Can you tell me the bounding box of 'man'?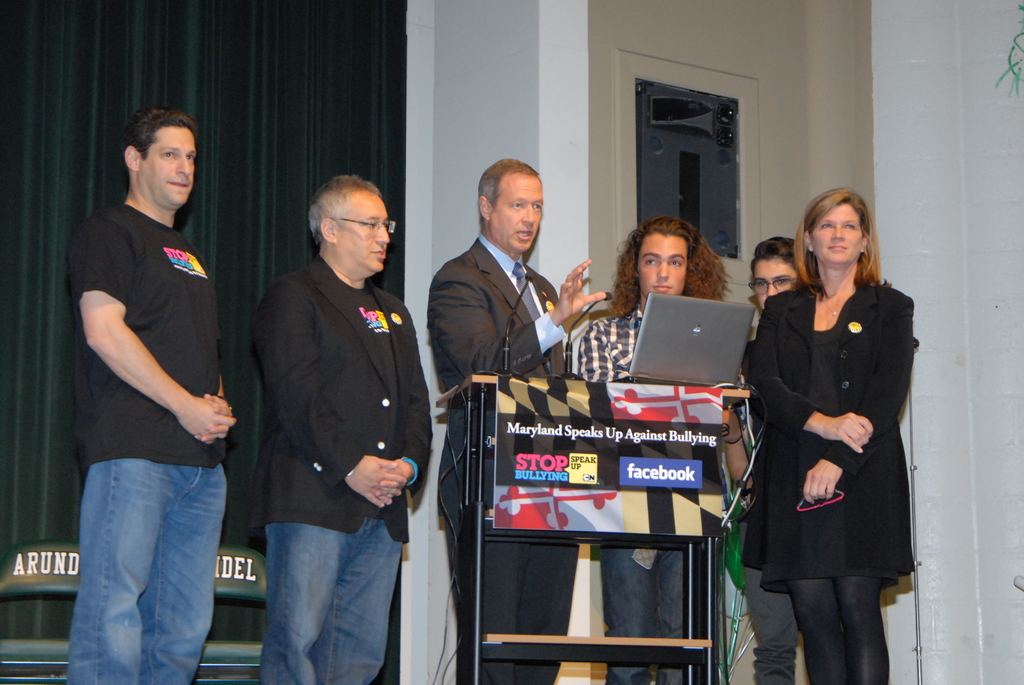
x1=62 y1=88 x2=249 y2=684.
